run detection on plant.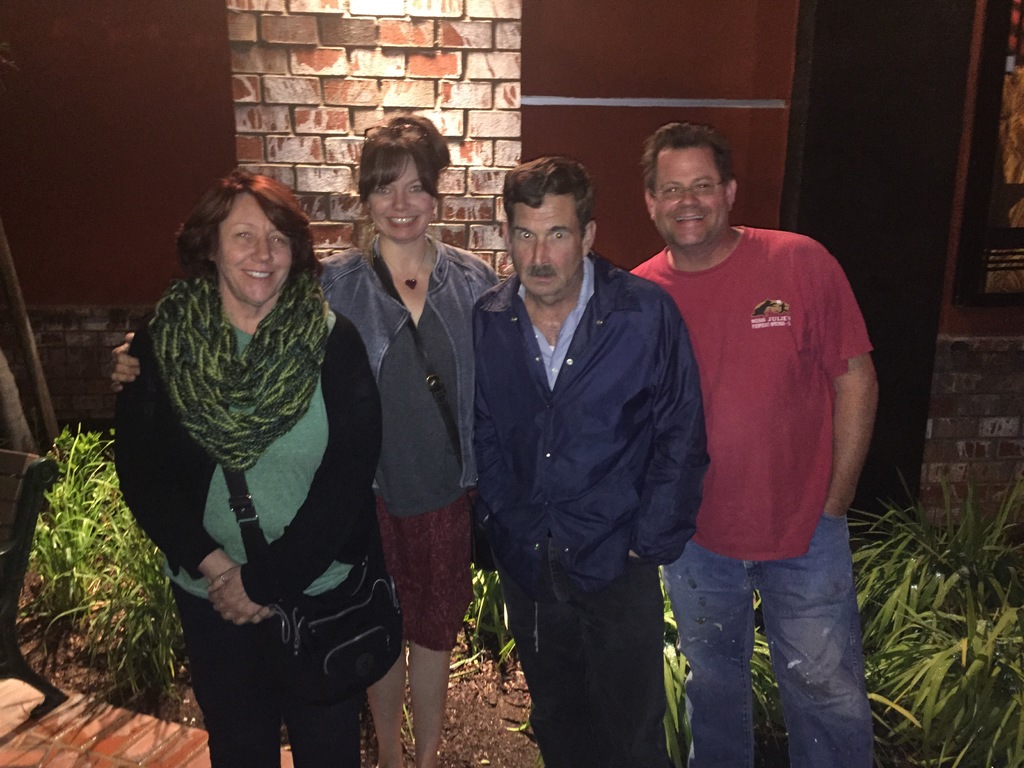
Result: x1=457 y1=552 x2=535 y2=682.
